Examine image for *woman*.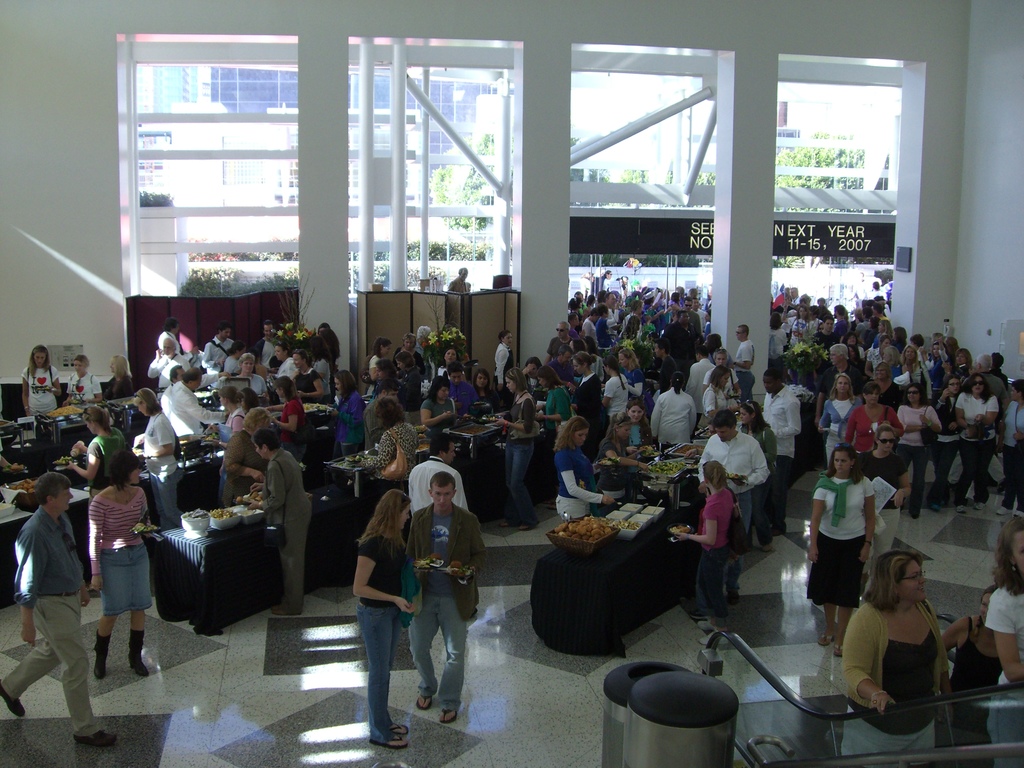
Examination result: locate(735, 401, 780, 555).
